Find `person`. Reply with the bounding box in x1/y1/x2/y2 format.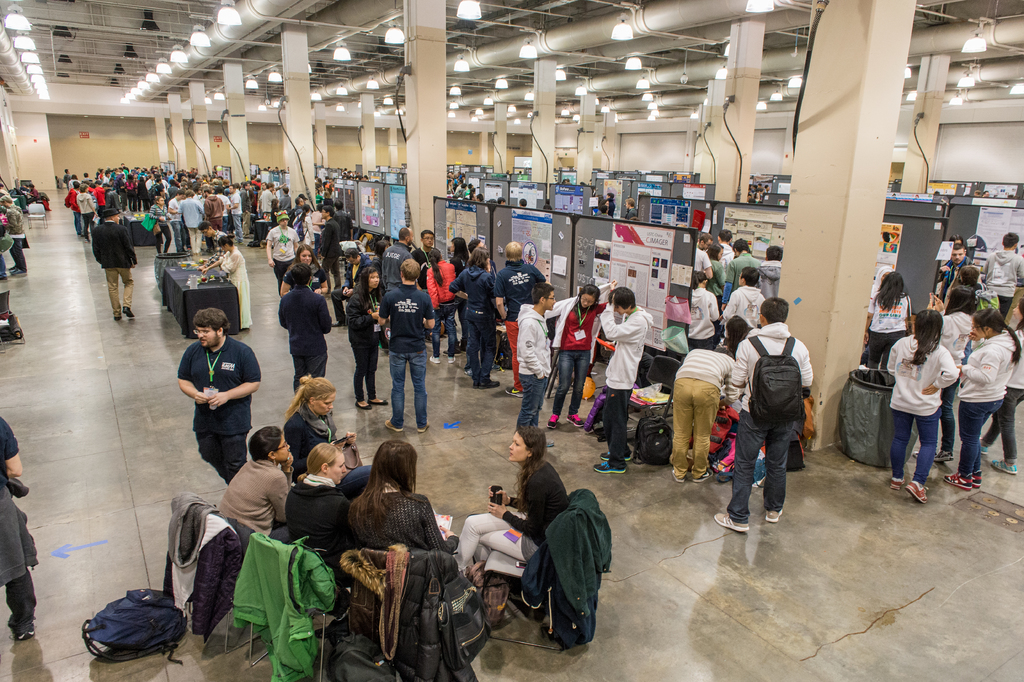
347/264/386/412.
